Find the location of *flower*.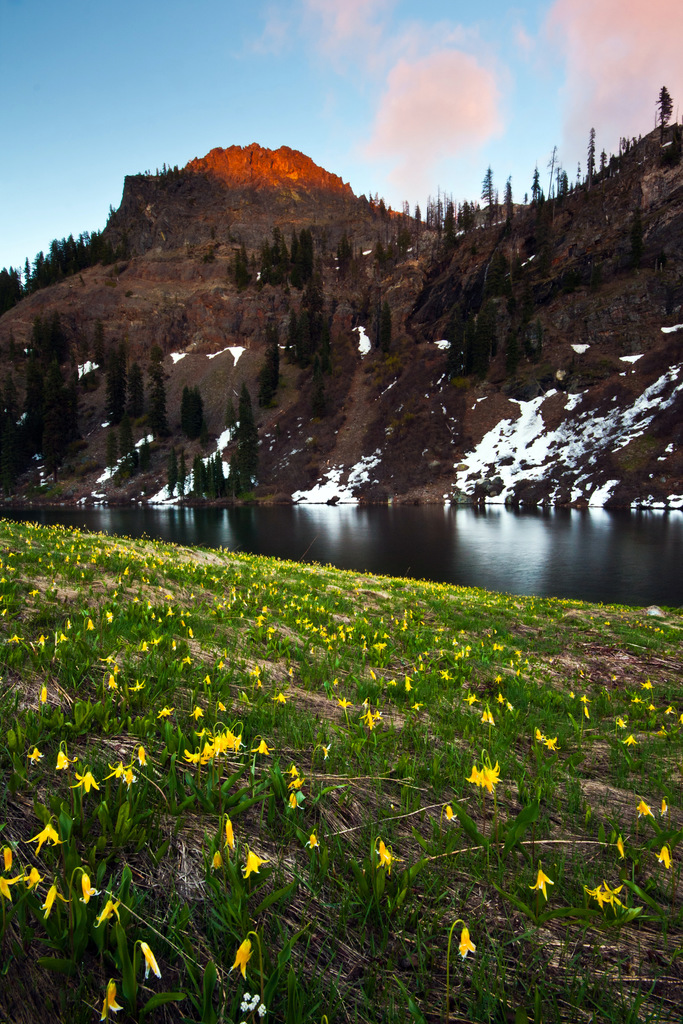
Location: pyautogui.locateOnScreen(29, 746, 38, 760).
